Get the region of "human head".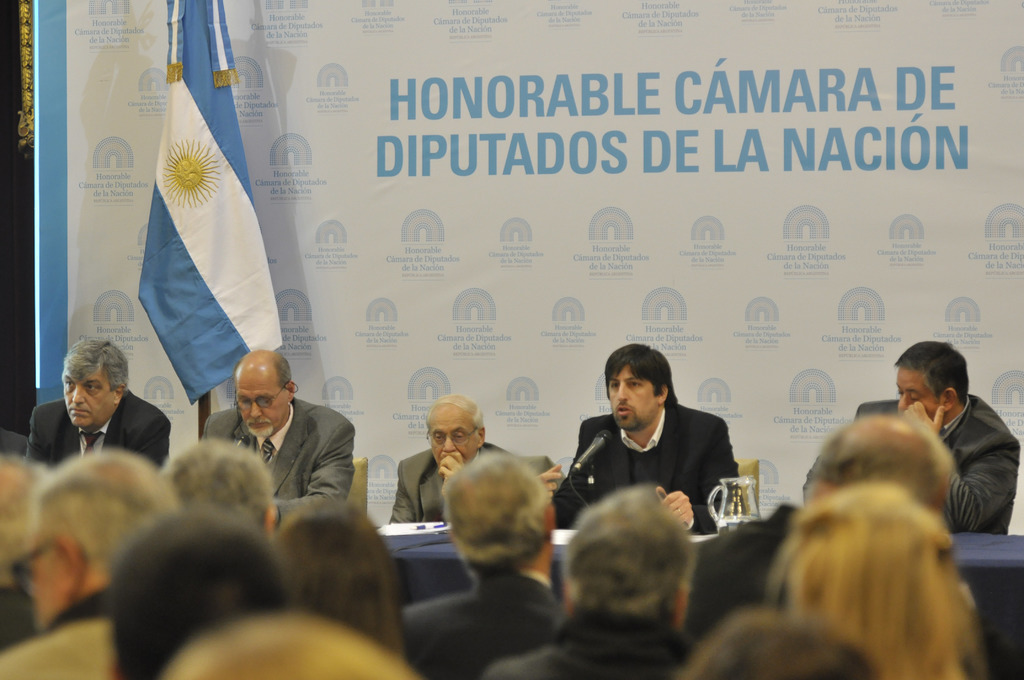
pyautogui.locateOnScreen(239, 347, 299, 442).
